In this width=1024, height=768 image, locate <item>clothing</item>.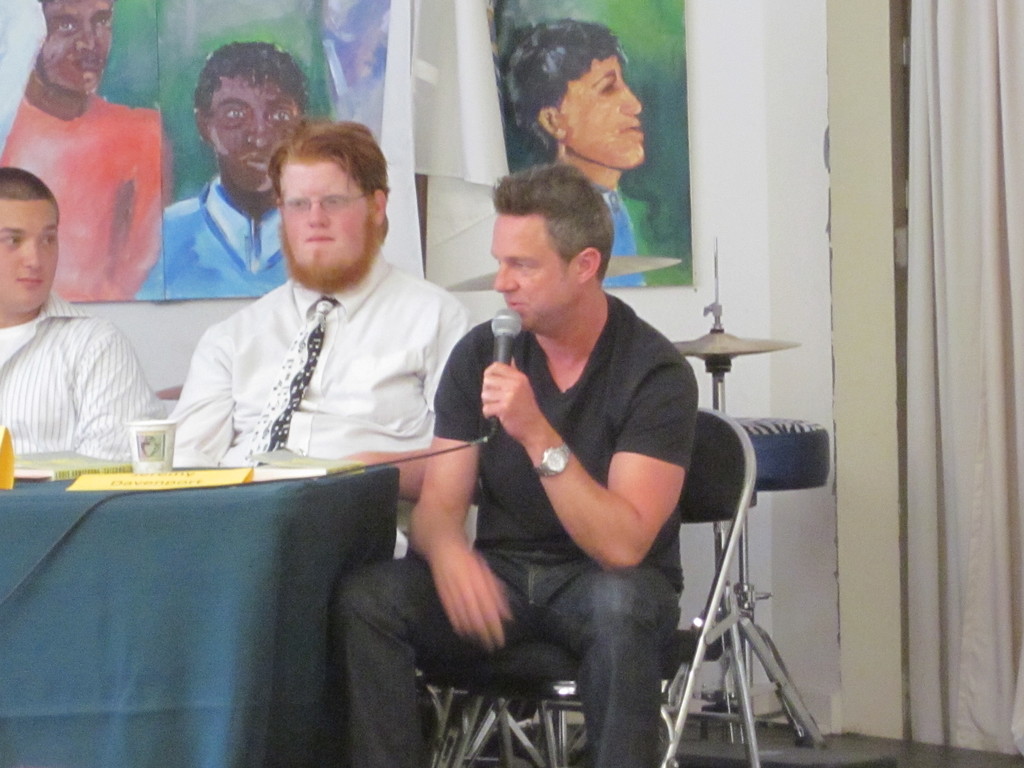
Bounding box: [x1=0, y1=101, x2=161, y2=307].
